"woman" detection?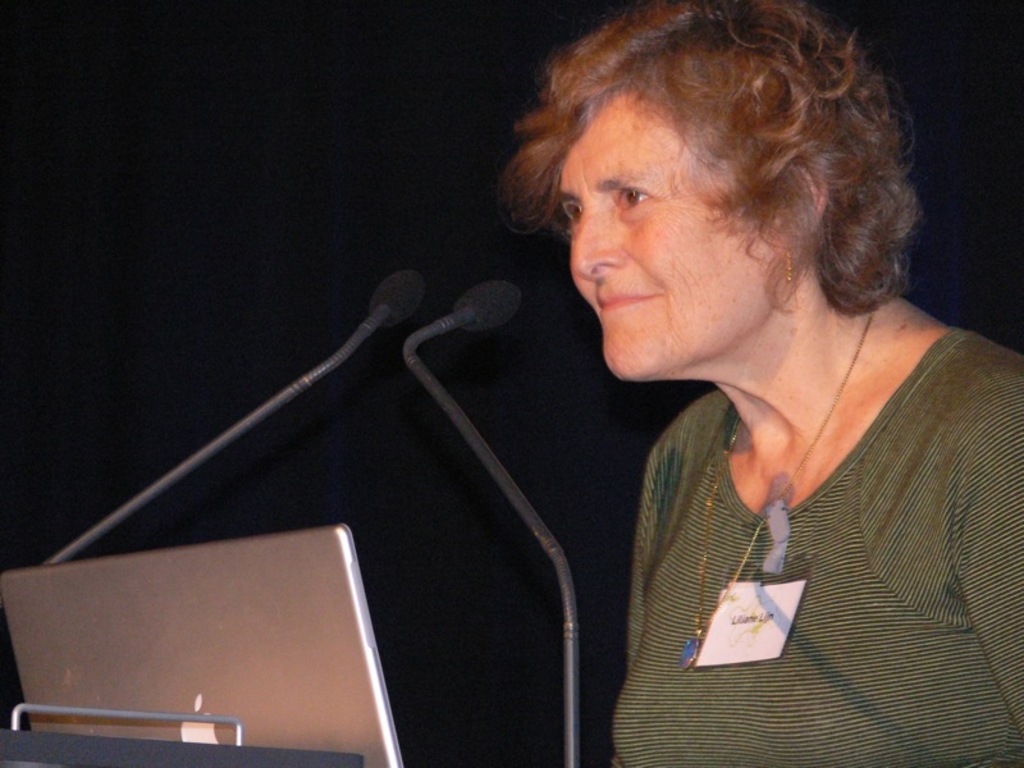
l=462, t=8, r=1023, b=767
